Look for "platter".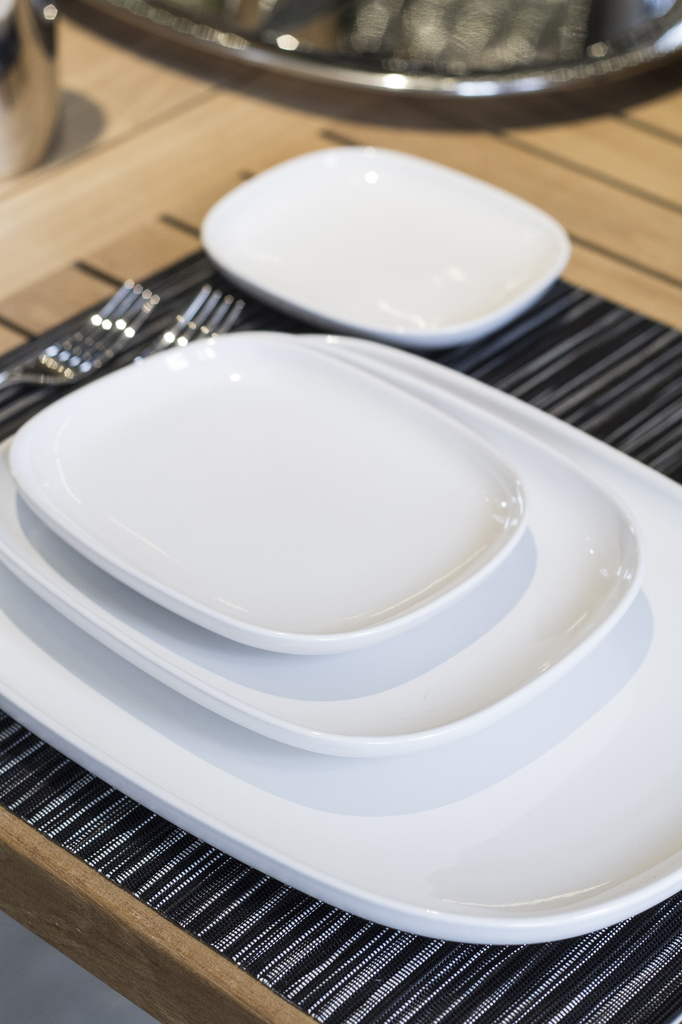
Found: [0, 338, 681, 940].
